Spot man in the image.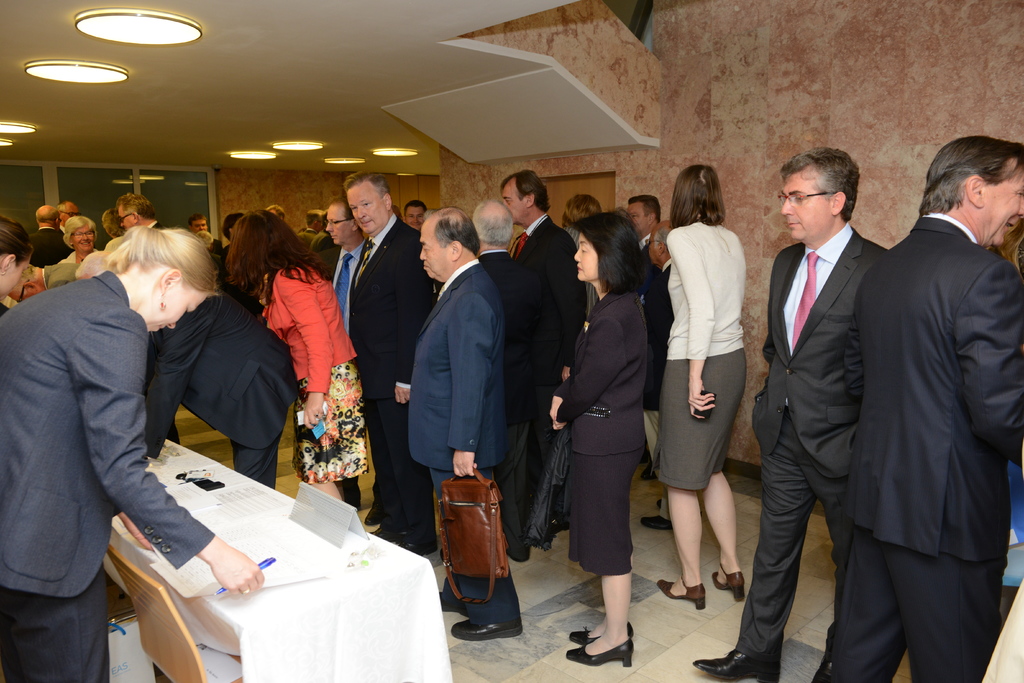
man found at select_region(692, 145, 887, 682).
